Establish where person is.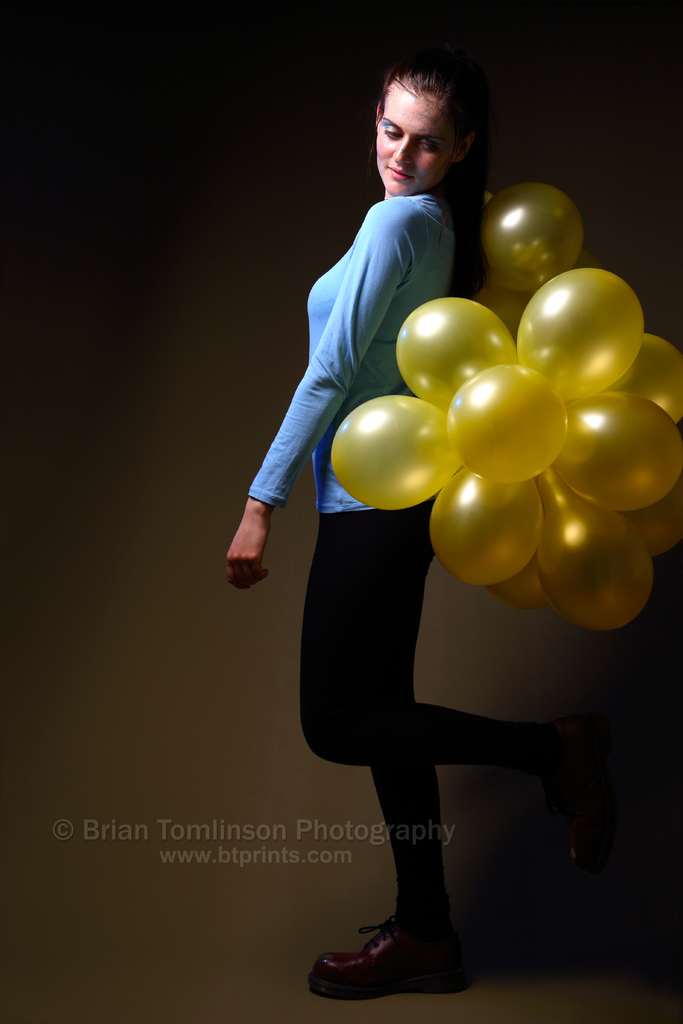
Established at Rect(234, 99, 593, 988).
